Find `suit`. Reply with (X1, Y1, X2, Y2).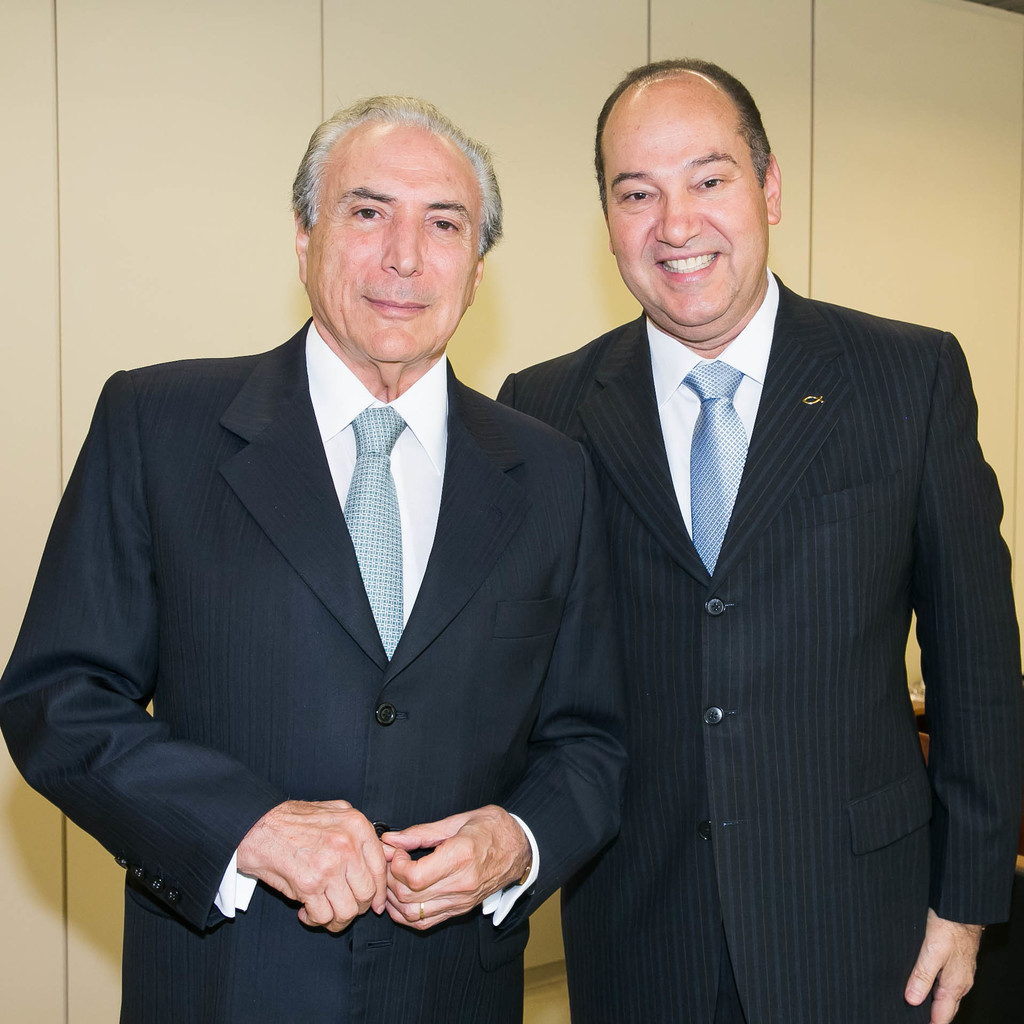
(494, 268, 1023, 1023).
